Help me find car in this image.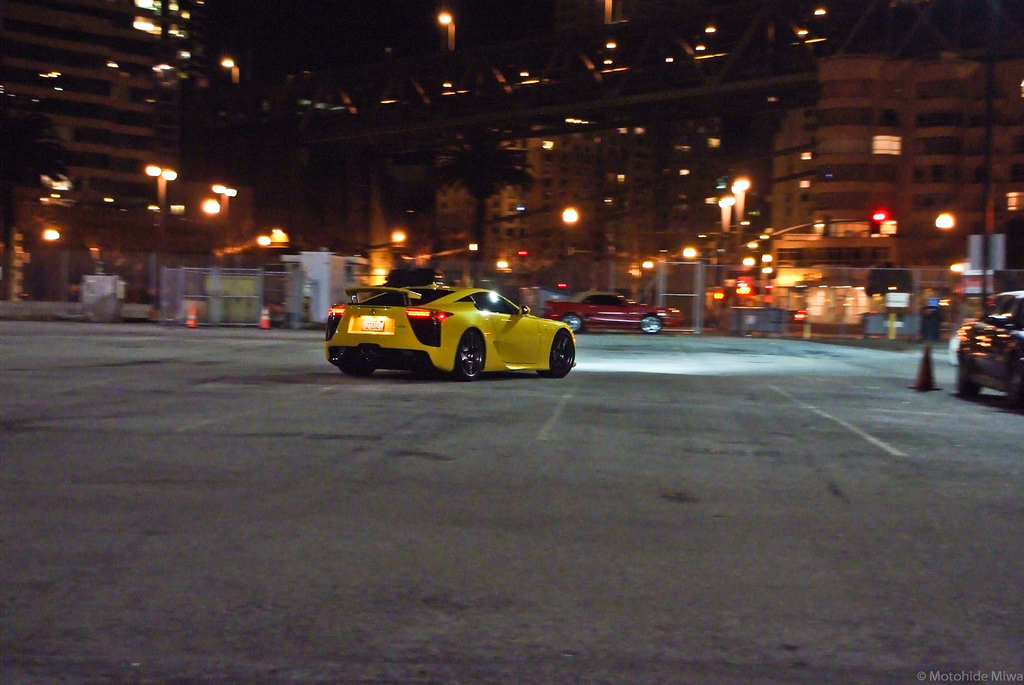
Found it: [x1=327, y1=266, x2=576, y2=379].
